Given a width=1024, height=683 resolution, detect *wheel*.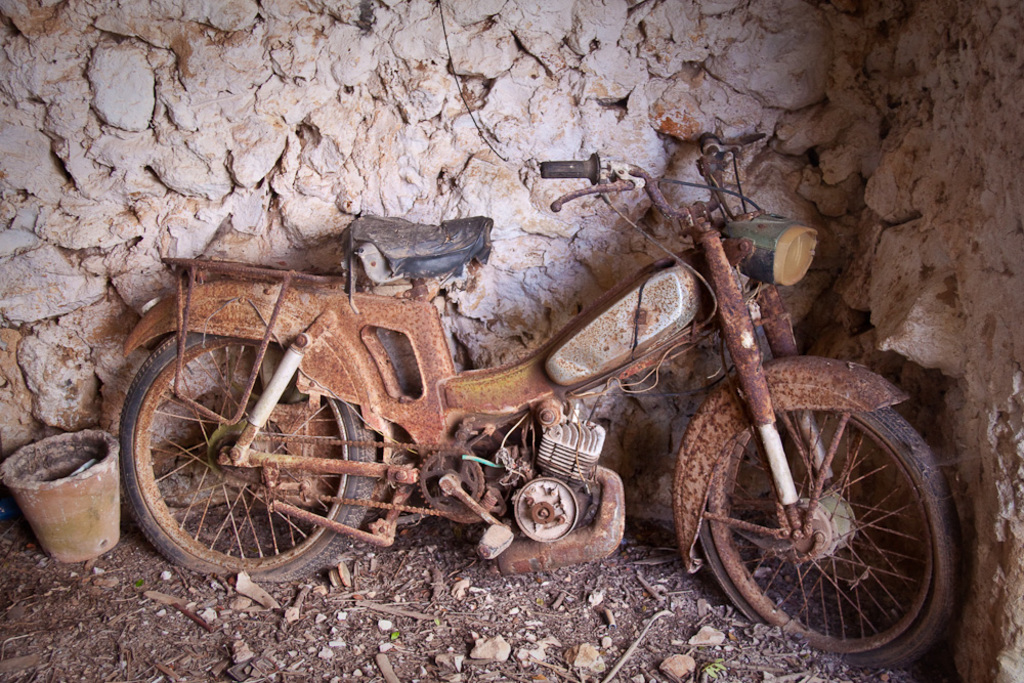
[116, 329, 372, 584].
